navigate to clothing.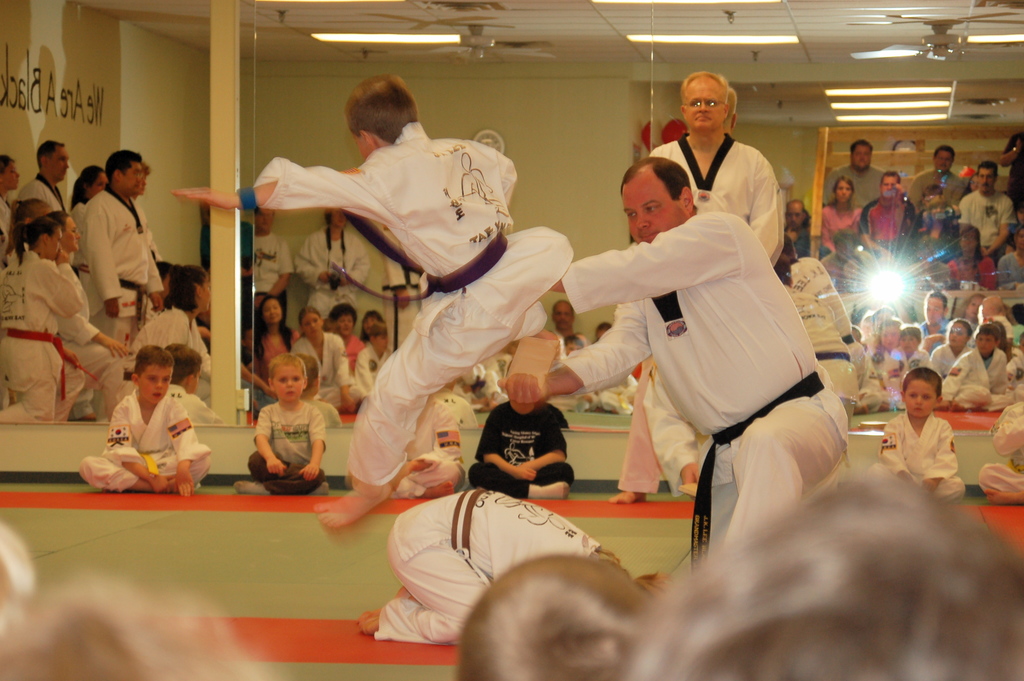
Navigation target: <region>252, 119, 577, 493</region>.
